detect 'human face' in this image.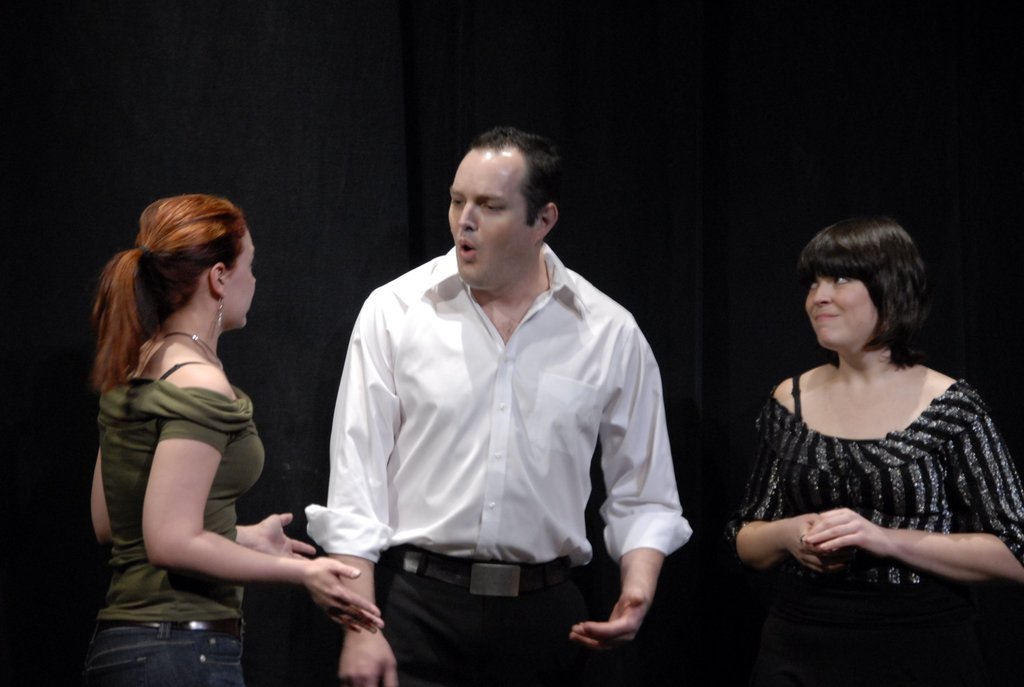
Detection: (left=445, top=148, right=534, bottom=294).
